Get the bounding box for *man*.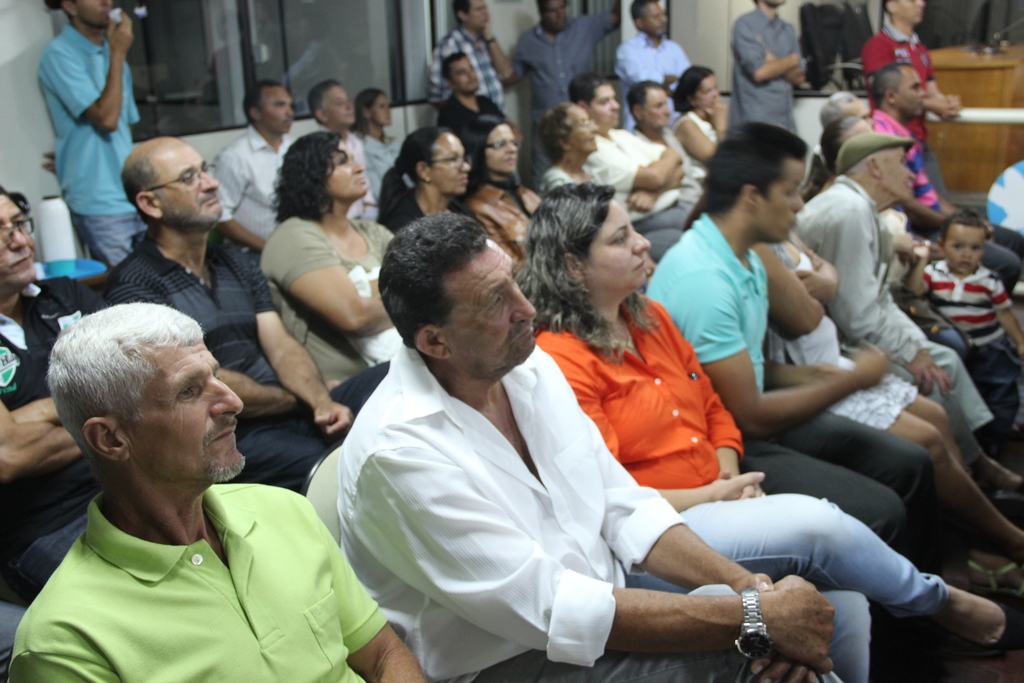
{"x1": 339, "y1": 211, "x2": 848, "y2": 682}.
